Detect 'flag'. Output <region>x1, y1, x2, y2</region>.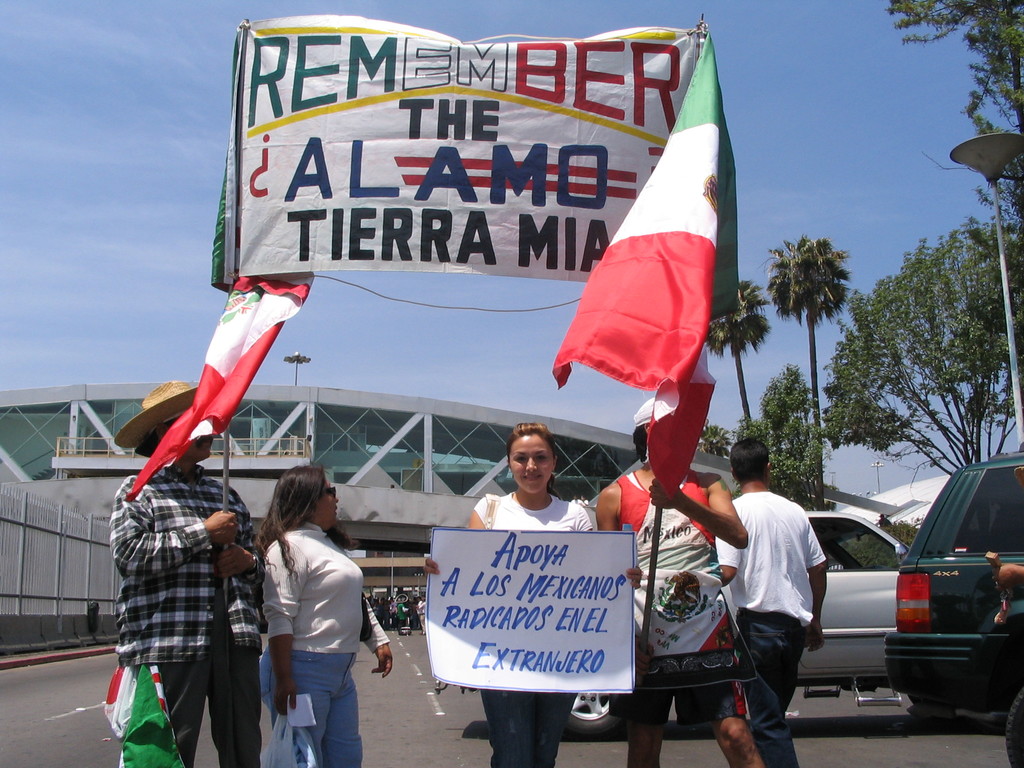
<region>134, 268, 316, 498</region>.
